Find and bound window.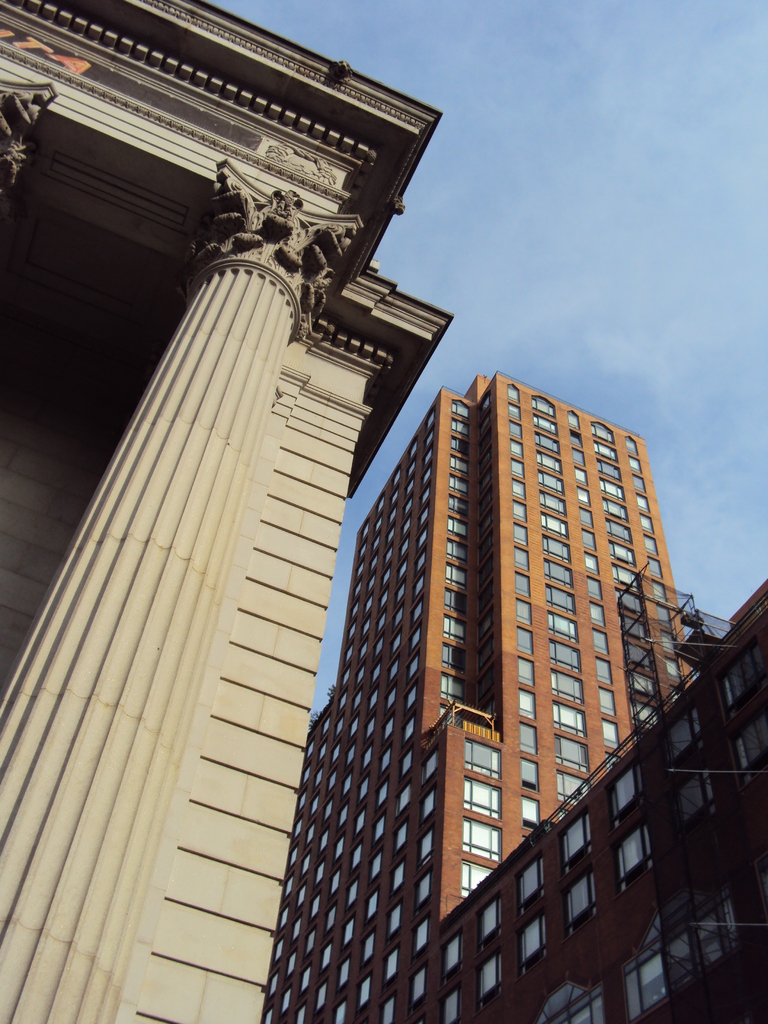
Bound: select_region(444, 930, 463, 979).
